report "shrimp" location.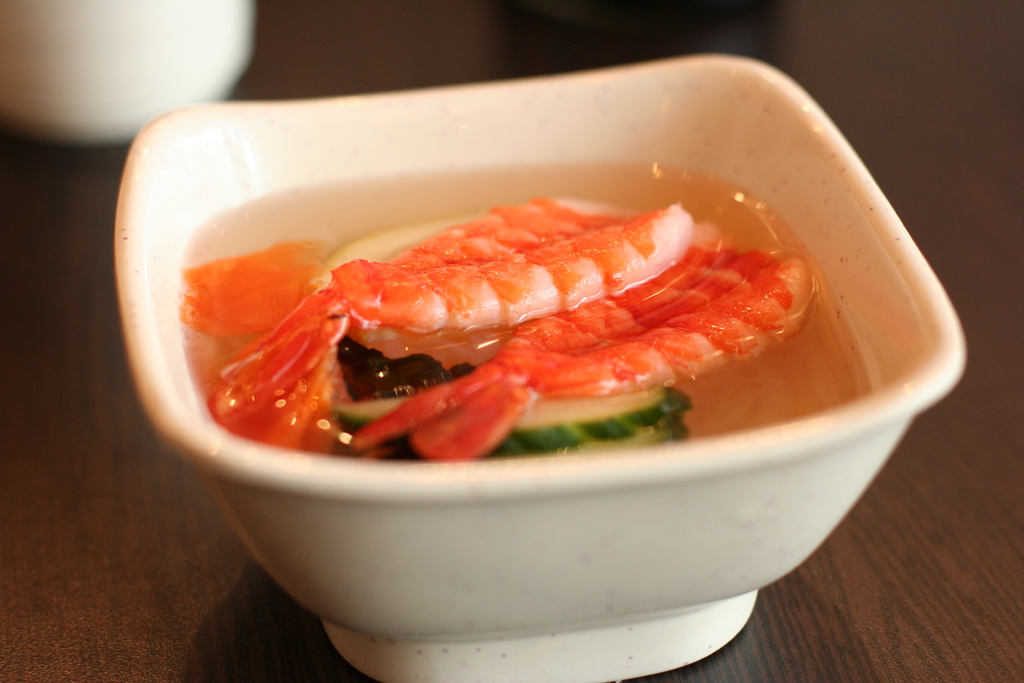
Report: [x1=351, y1=241, x2=815, y2=470].
